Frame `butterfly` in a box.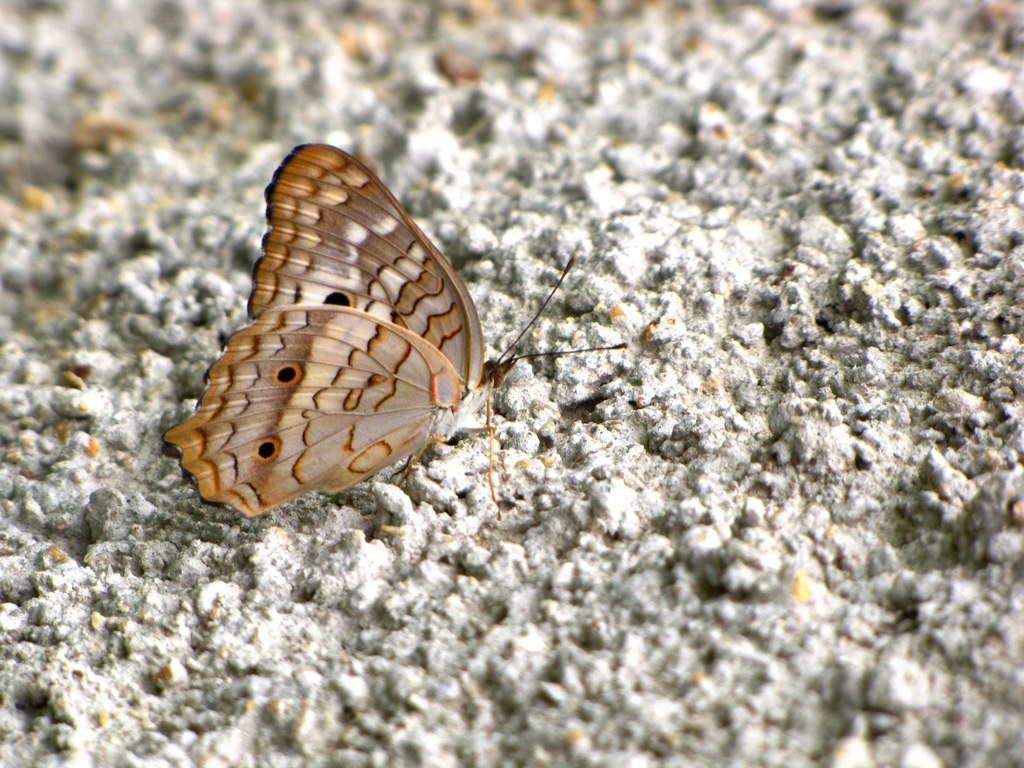
<bbox>167, 123, 595, 530</bbox>.
